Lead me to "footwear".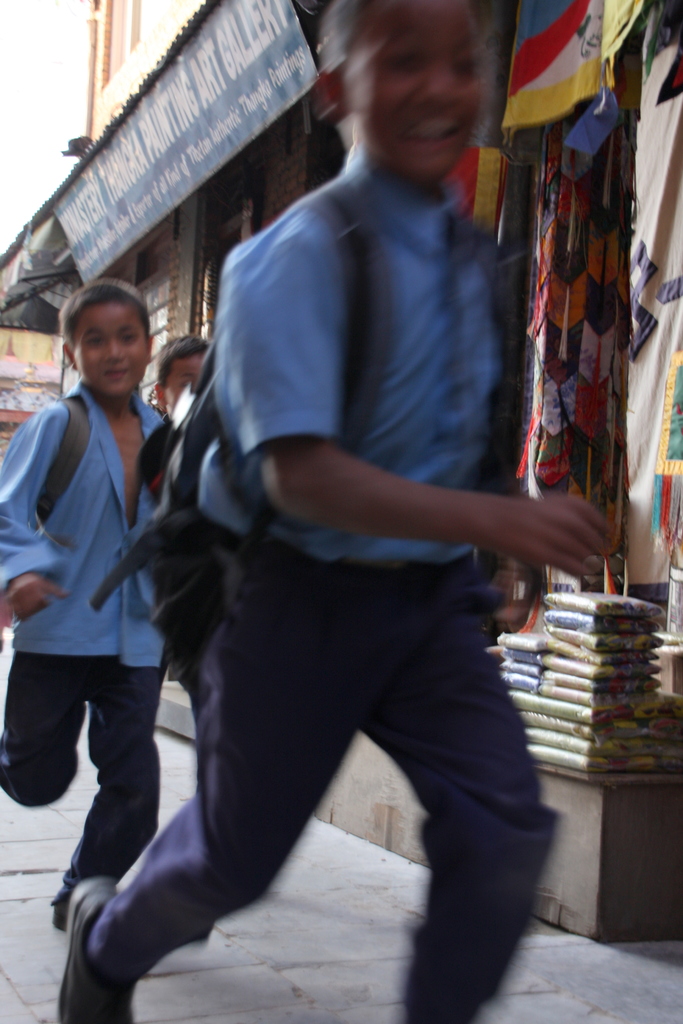
Lead to l=53, t=868, r=86, b=939.
